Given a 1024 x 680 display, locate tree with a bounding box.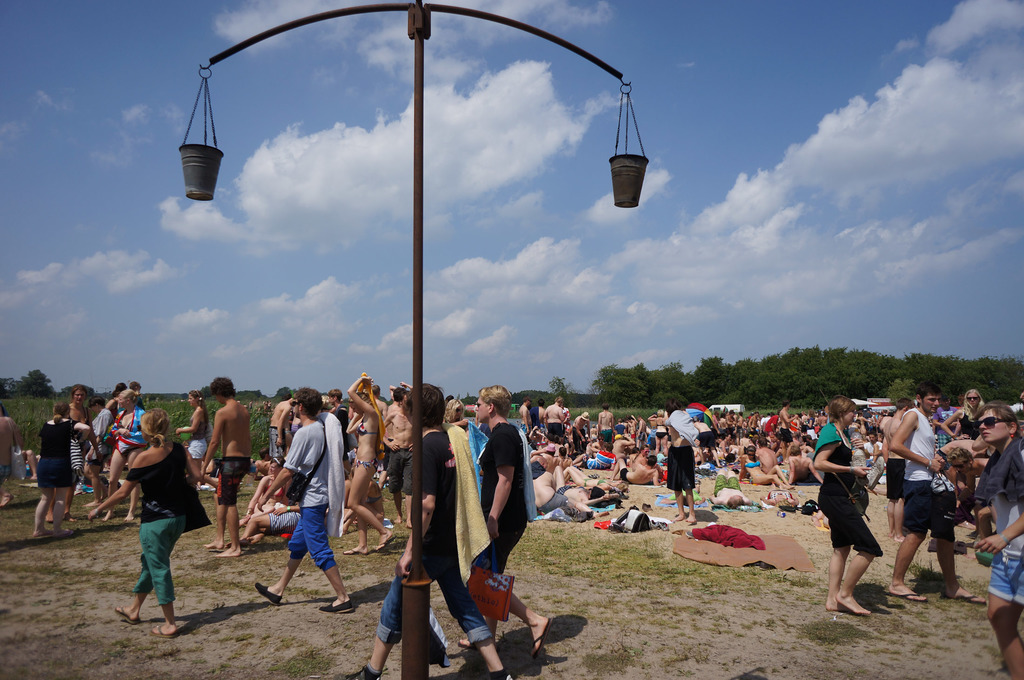
Located: [left=195, top=370, right=248, bottom=400].
